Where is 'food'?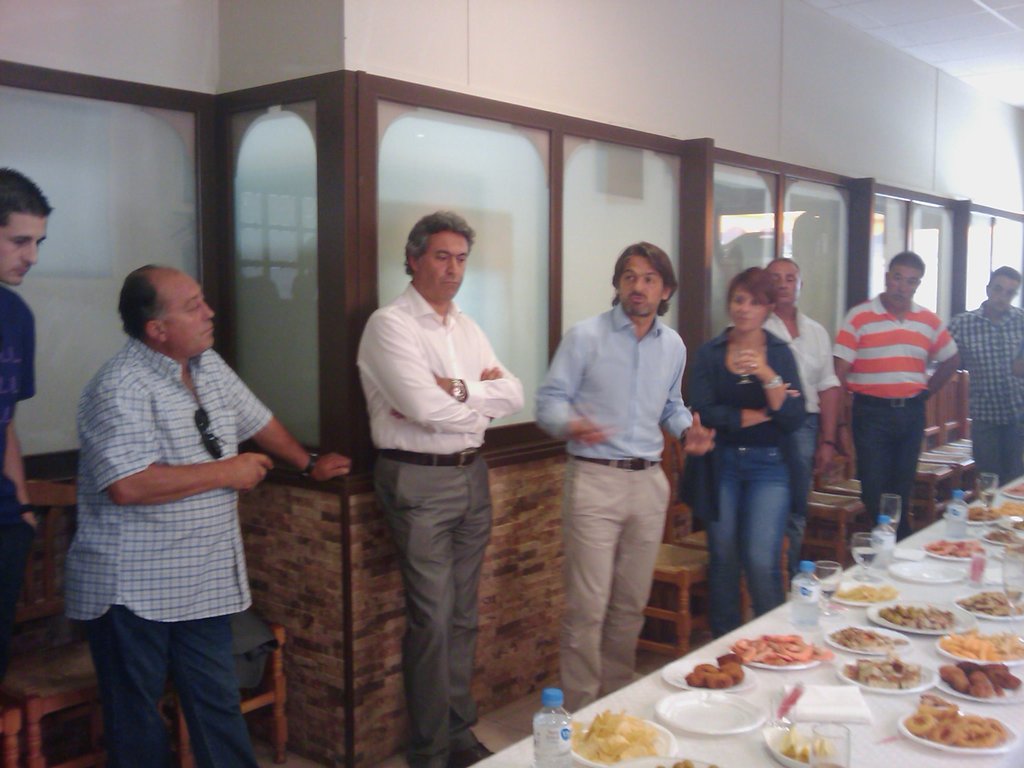
[left=1001, top=541, right=1023, bottom=560].
